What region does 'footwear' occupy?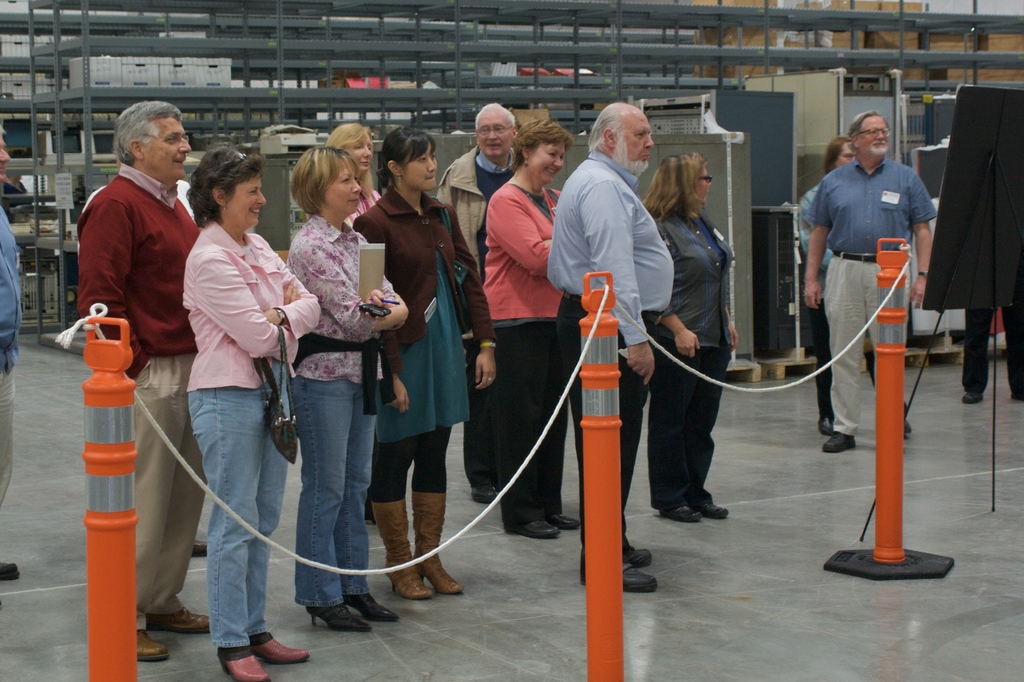
<region>580, 562, 664, 594</region>.
